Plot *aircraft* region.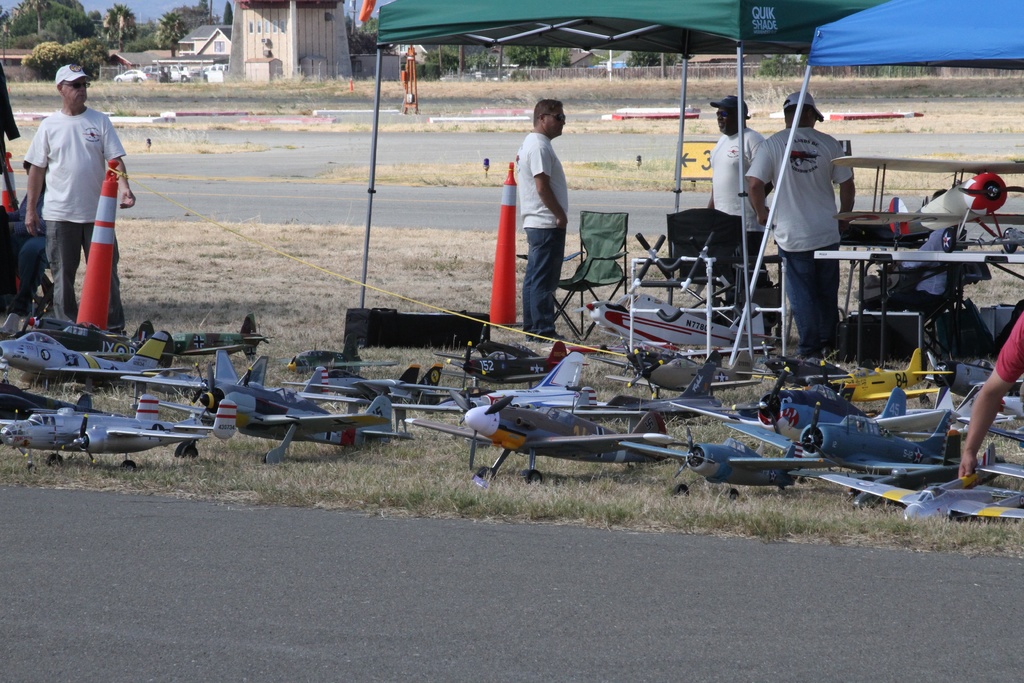
Plotted at <region>845, 384, 1008, 439</region>.
